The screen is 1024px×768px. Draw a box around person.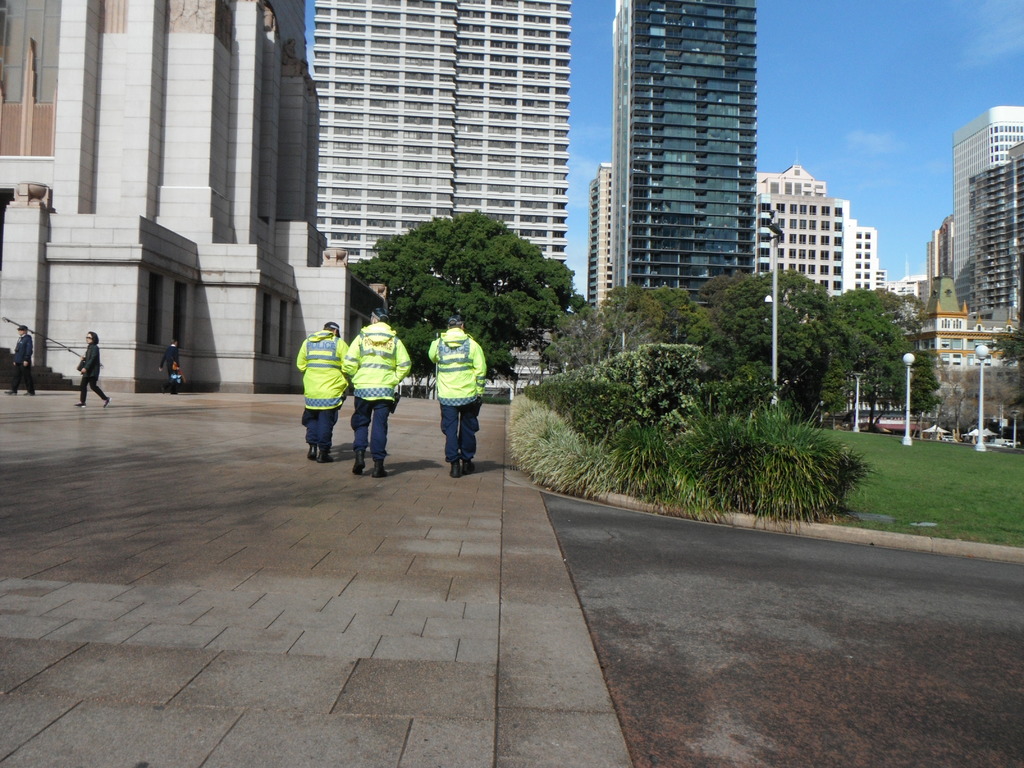
{"left": 12, "top": 321, "right": 37, "bottom": 394}.
